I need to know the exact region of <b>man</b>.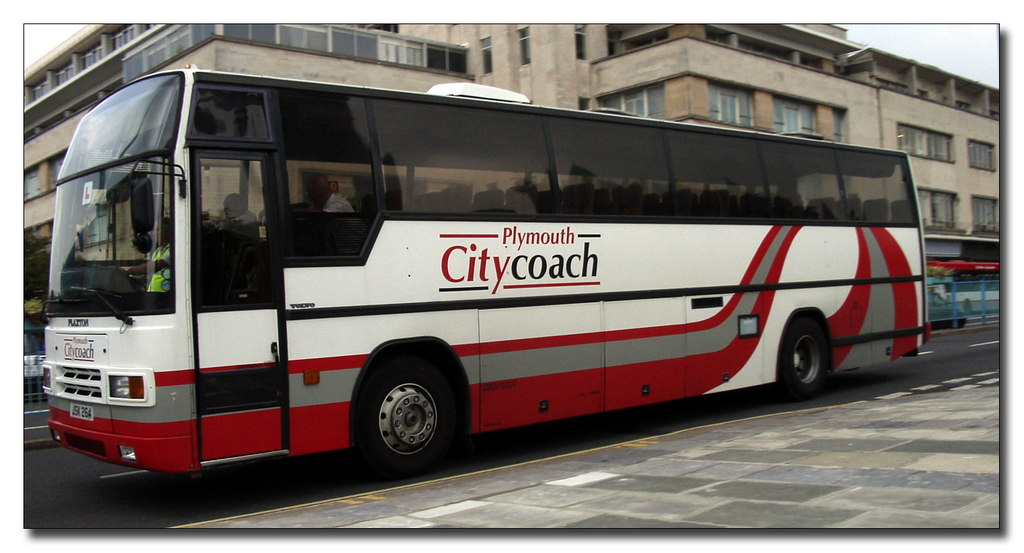
Region: (x1=301, y1=177, x2=354, y2=215).
